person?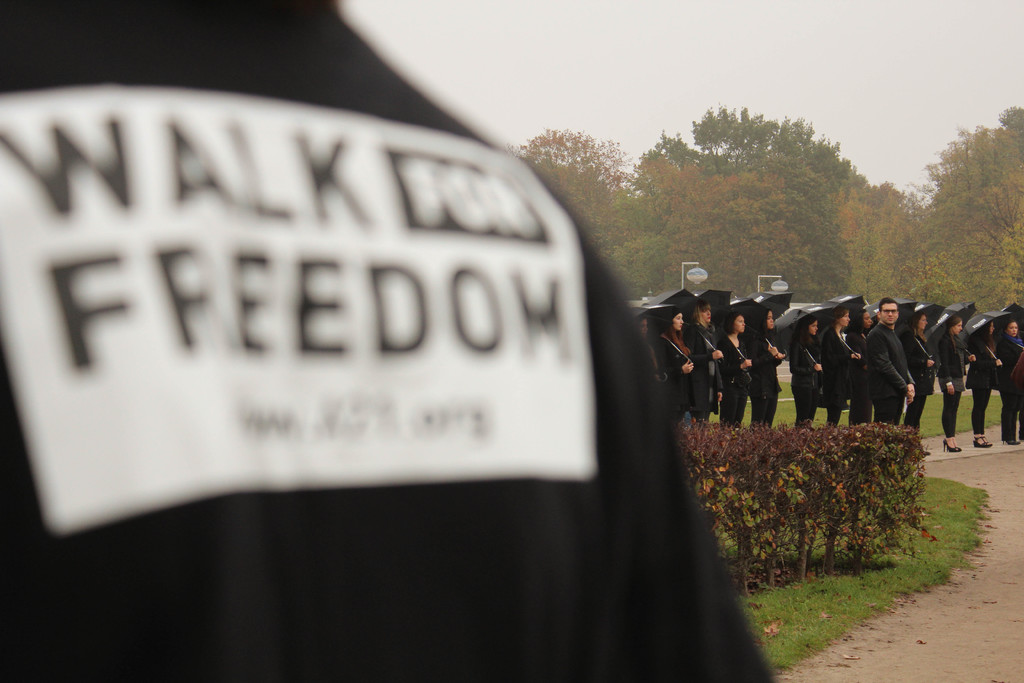
rect(906, 308, 937, 429)
